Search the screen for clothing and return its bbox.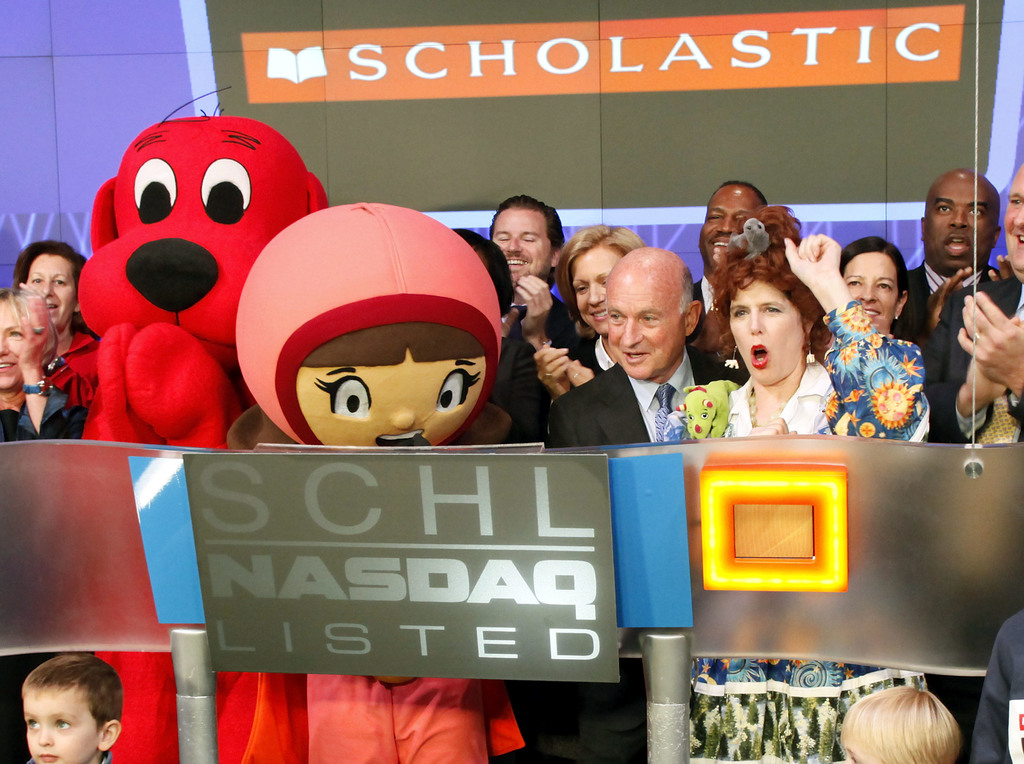
Found: 548,337,611,437.
